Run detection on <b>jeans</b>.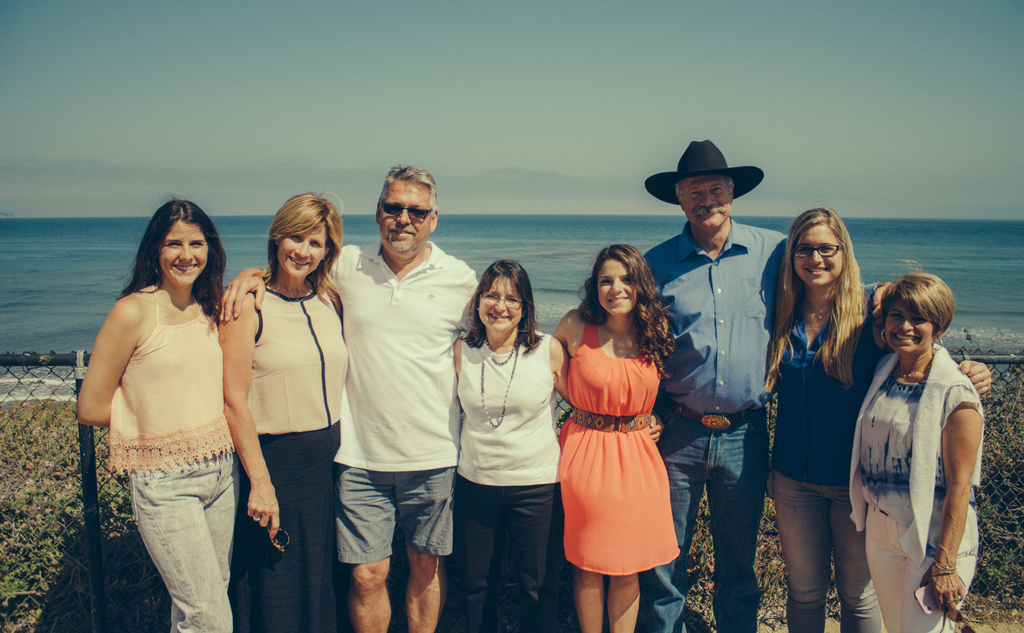
Result: <region>108, 433, 243, 621</region>.
